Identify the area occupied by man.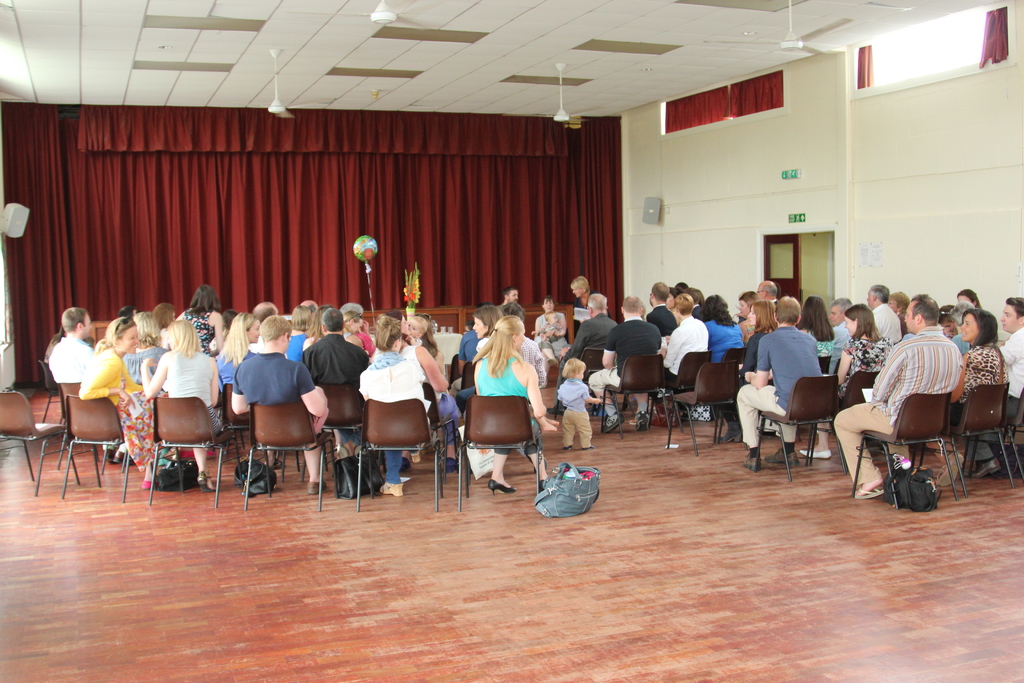
Area: {"x1": 227, "y1": 315, "x2": 329, "y2": 492}.
